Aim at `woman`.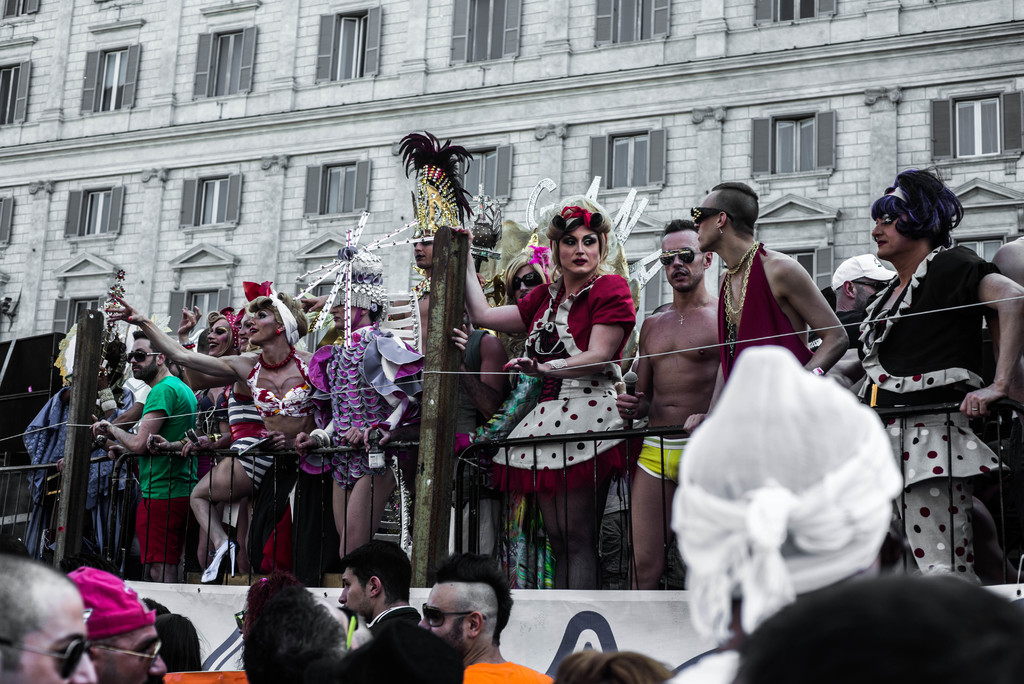
Aimed at Rect(483, 194, 652, 595).
